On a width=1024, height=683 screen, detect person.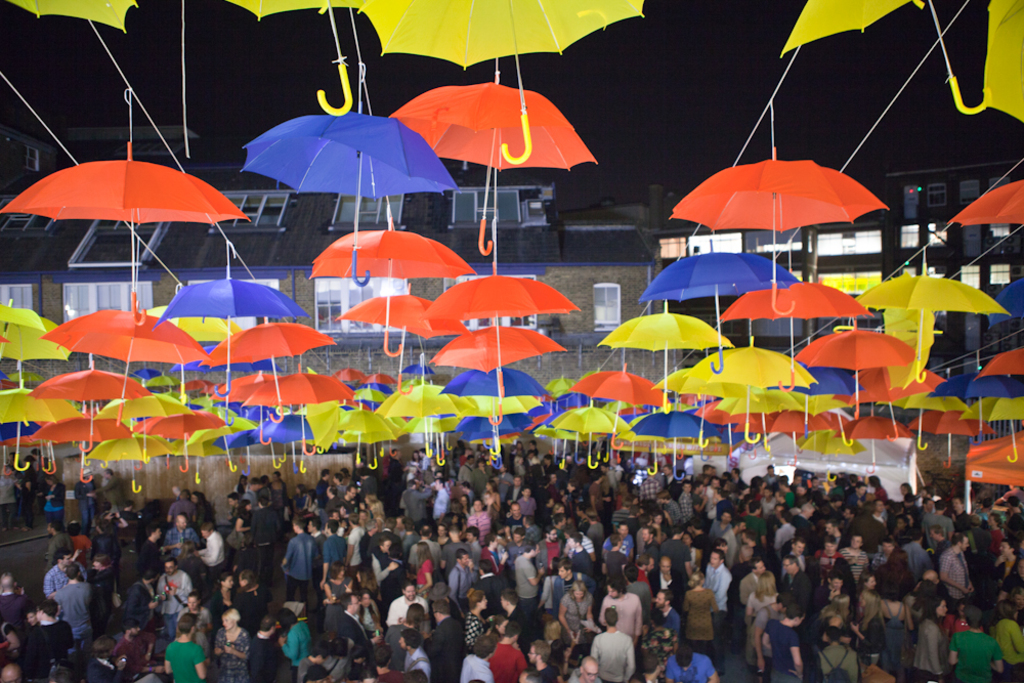
359 470 376 500.
